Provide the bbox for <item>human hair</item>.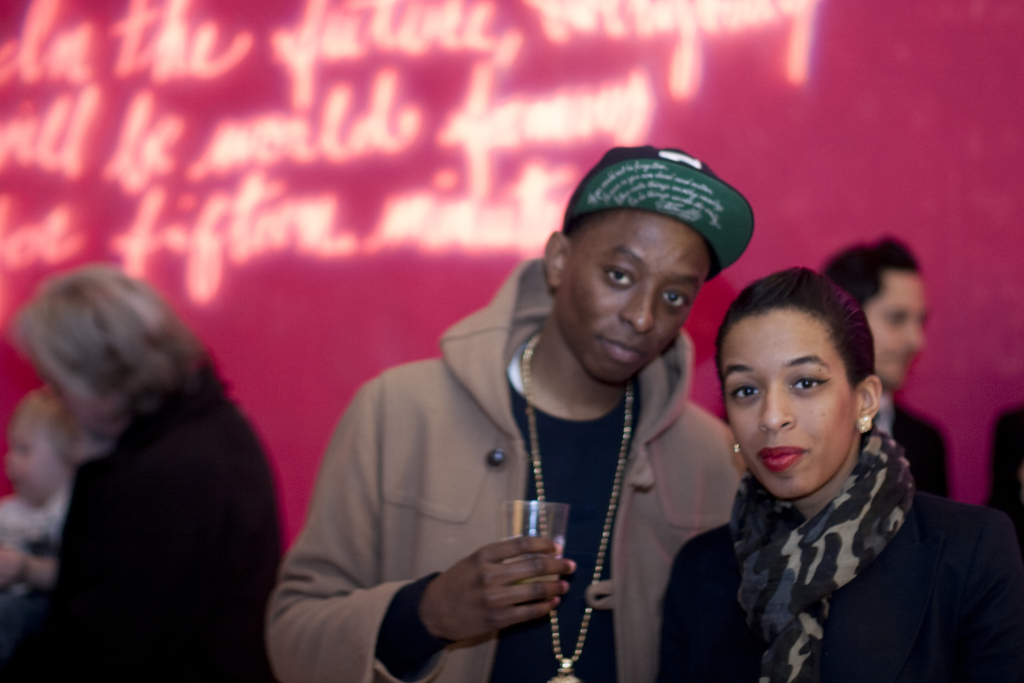
crop(829, 238, 919, 313).
